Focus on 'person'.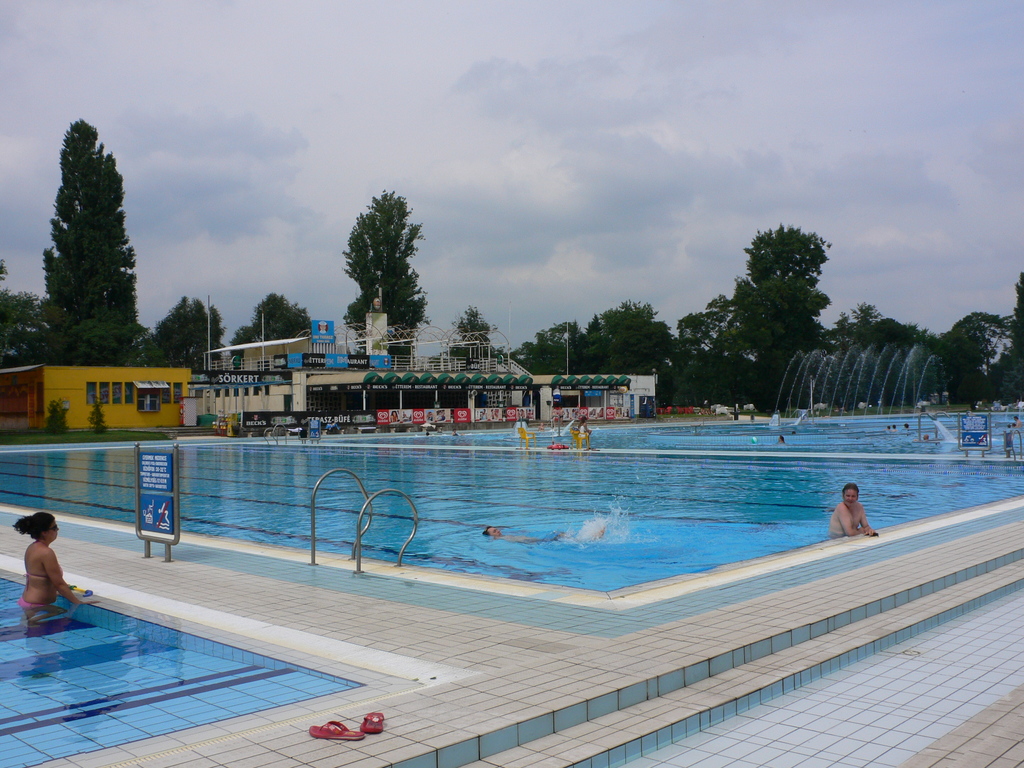
Focused at (x1=776, y1=434, x2=786, y2=442).
